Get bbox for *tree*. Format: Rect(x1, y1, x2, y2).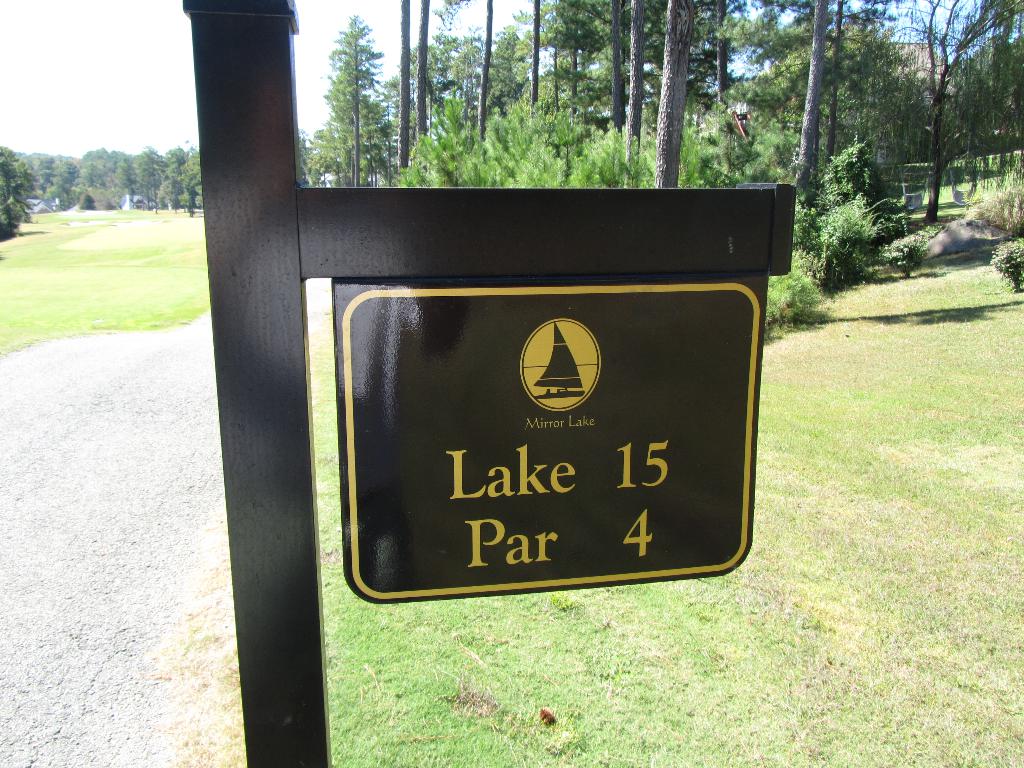
Rect(696, 112, 732, 183).
